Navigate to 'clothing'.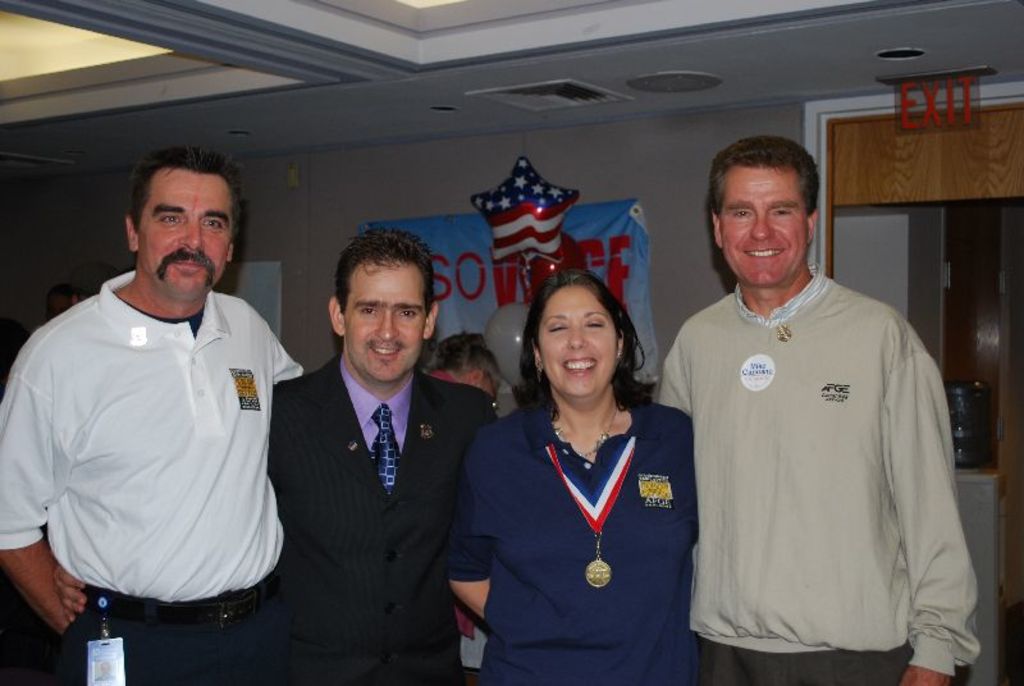
Navigation target: 657,235,979,660.
